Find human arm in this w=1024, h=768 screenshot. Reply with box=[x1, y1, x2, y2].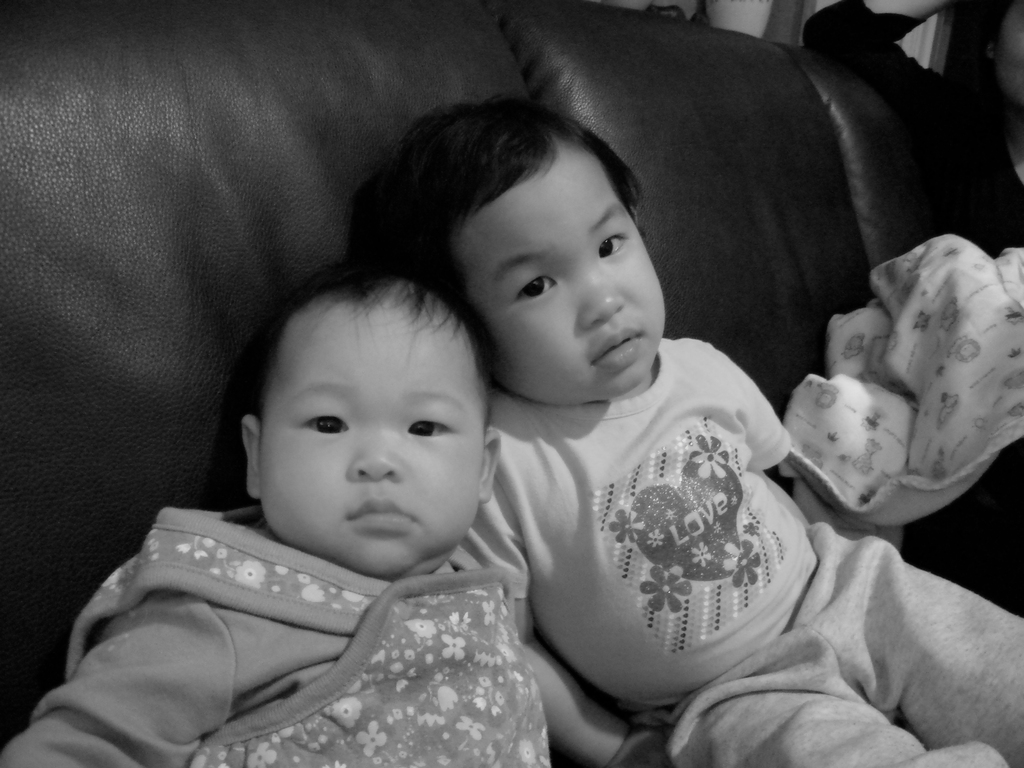
box=[461, 477, 677, 767].
